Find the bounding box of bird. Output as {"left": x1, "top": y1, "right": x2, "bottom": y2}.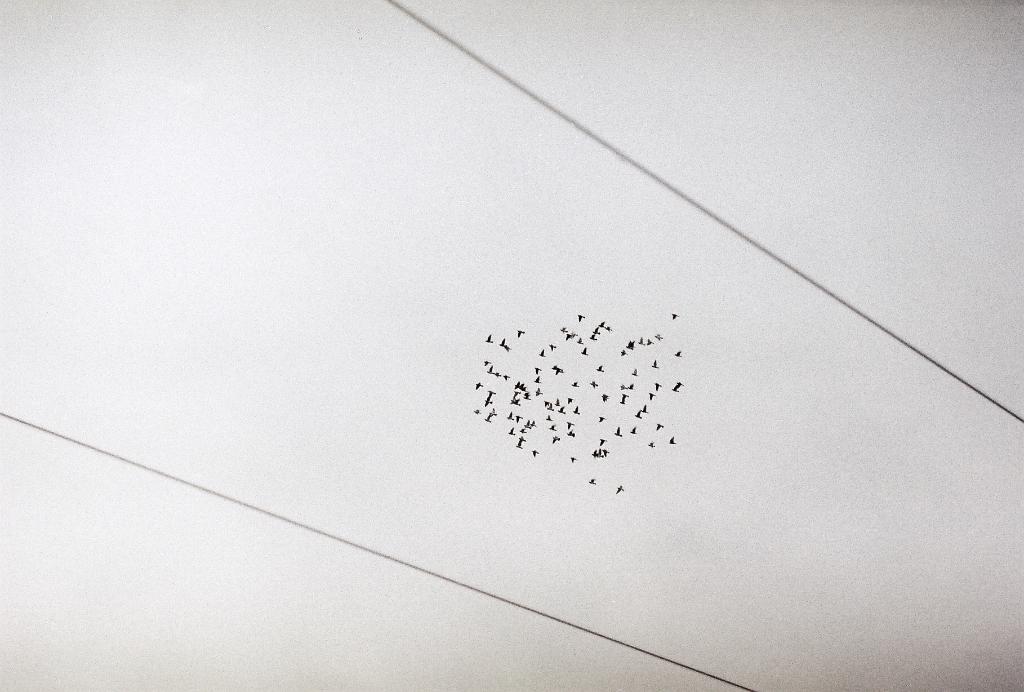
{"left": 669, "top": 435, "right": 677, "bottom": 445}.
